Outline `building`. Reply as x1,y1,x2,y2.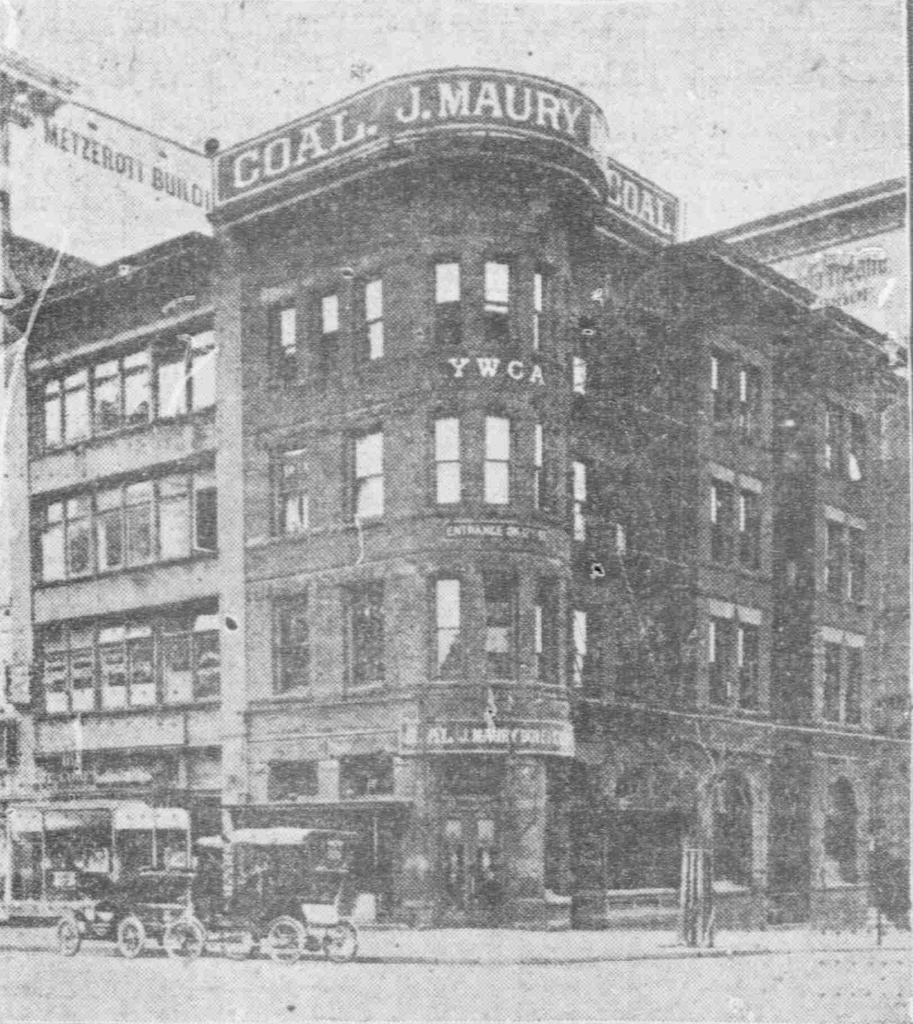
0,67,912,927.
